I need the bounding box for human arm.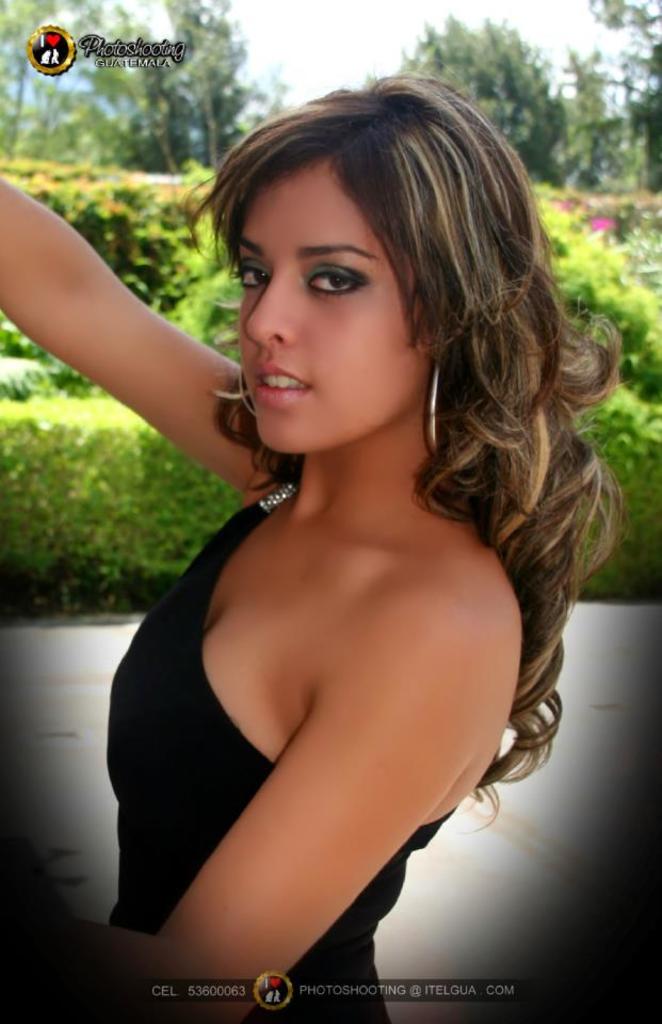
Here it is: <region>2, 530, 529, 1023</region>.
